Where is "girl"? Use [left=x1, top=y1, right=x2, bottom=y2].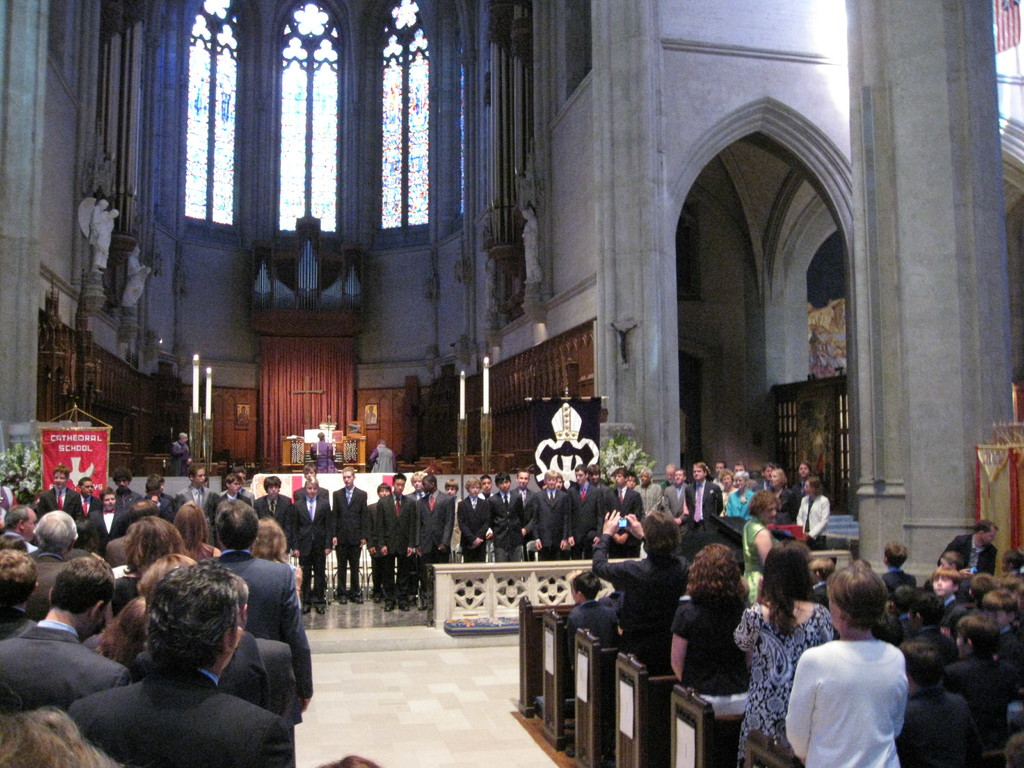
[left=168, top=497, right=218, bottom=563].
